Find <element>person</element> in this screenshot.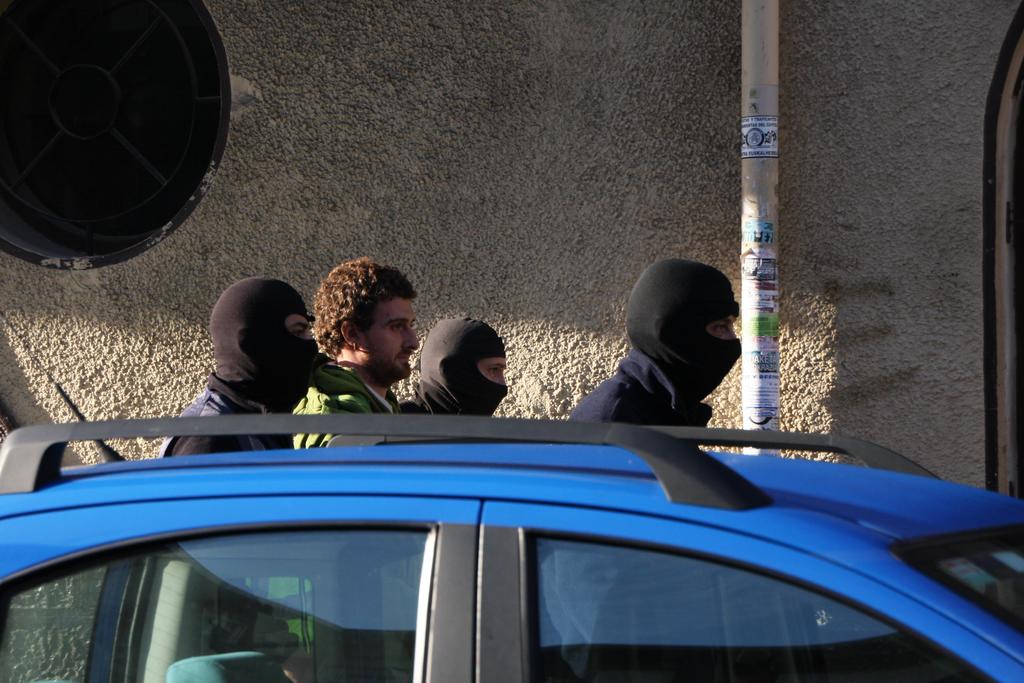
The bounding box for <element>person</element> is (left=396, top=315, right=509, bottom=415).
